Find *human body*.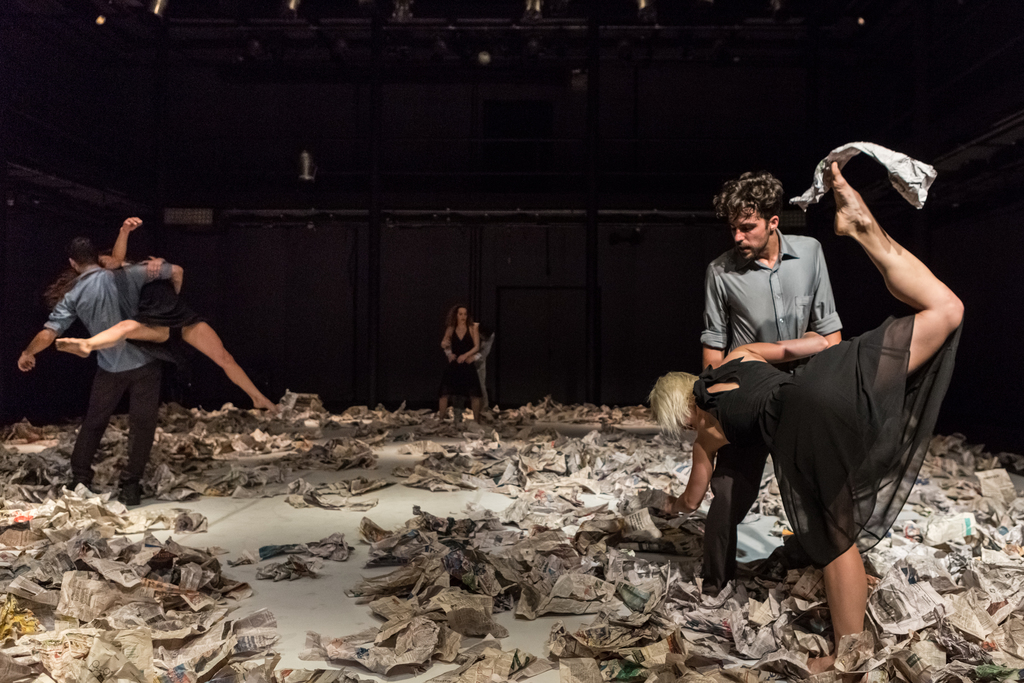
bbox(12, 258, 189, 498).
